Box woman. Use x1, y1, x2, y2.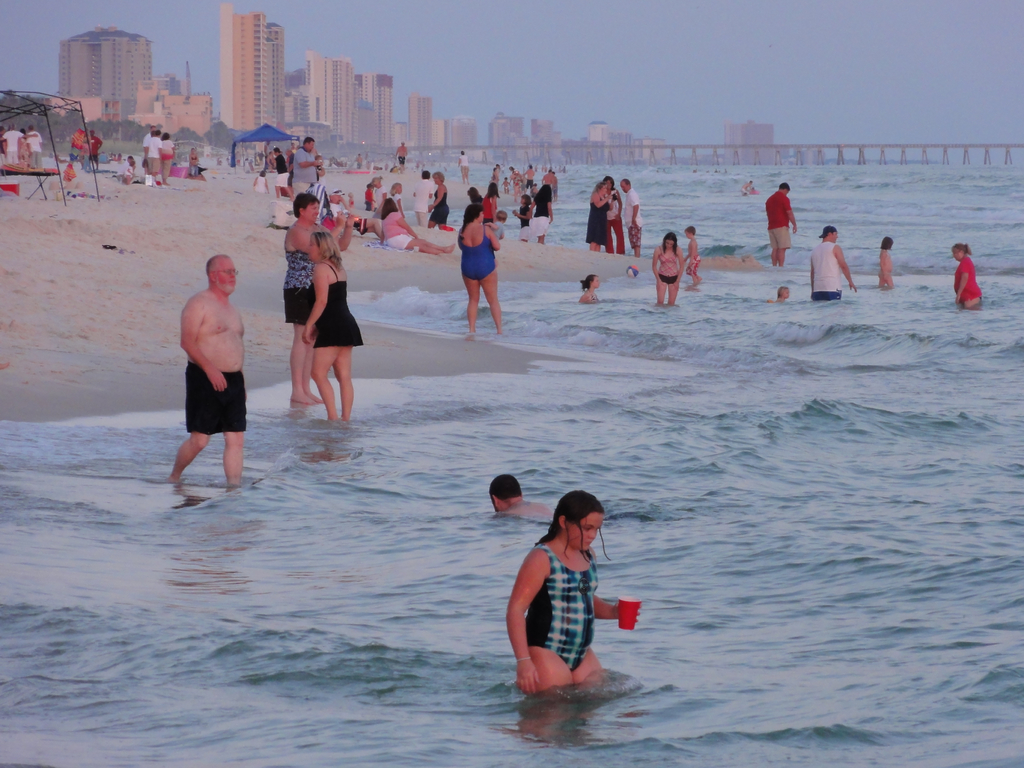
650, 232, 684, 306.
